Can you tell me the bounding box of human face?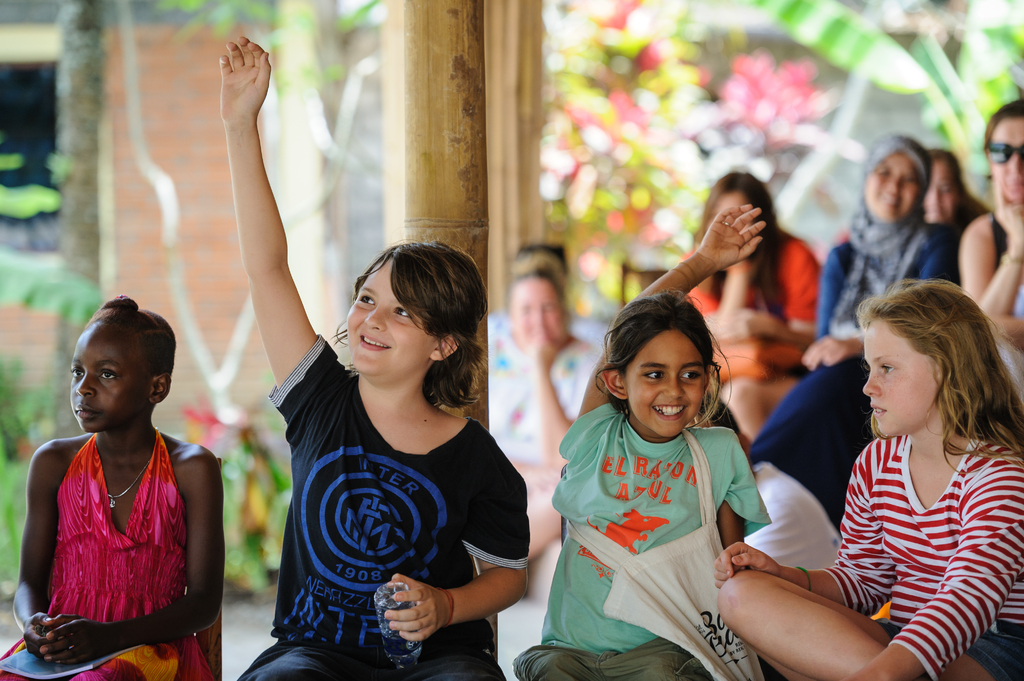
x1=991 y1=118 x2=1023 y2=203.
